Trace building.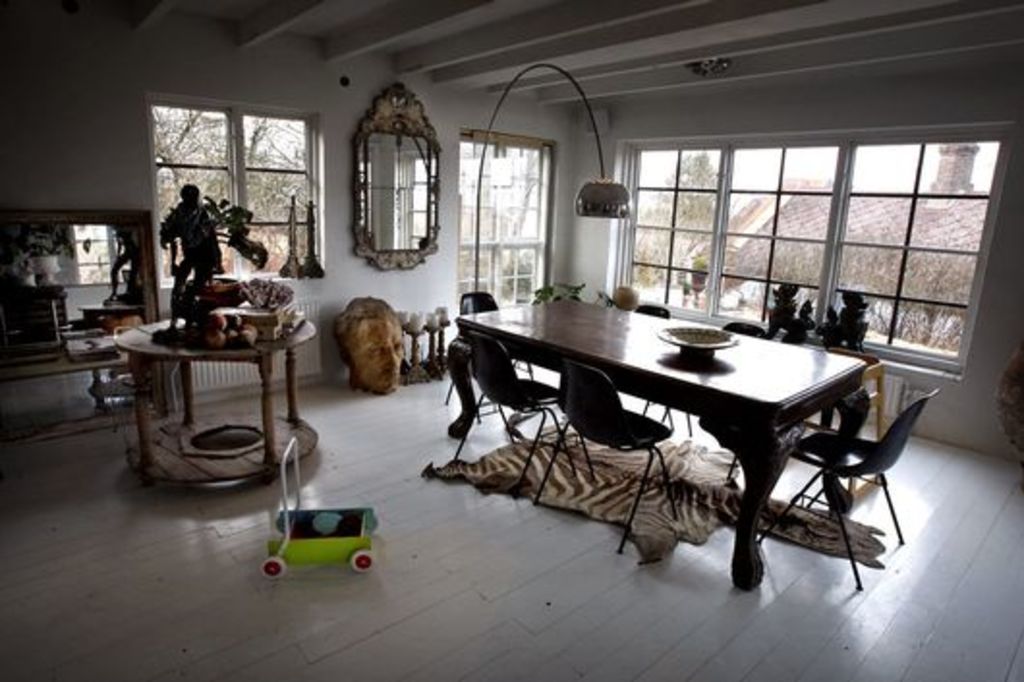
Traced to region(4, 0, 1022, 680).
